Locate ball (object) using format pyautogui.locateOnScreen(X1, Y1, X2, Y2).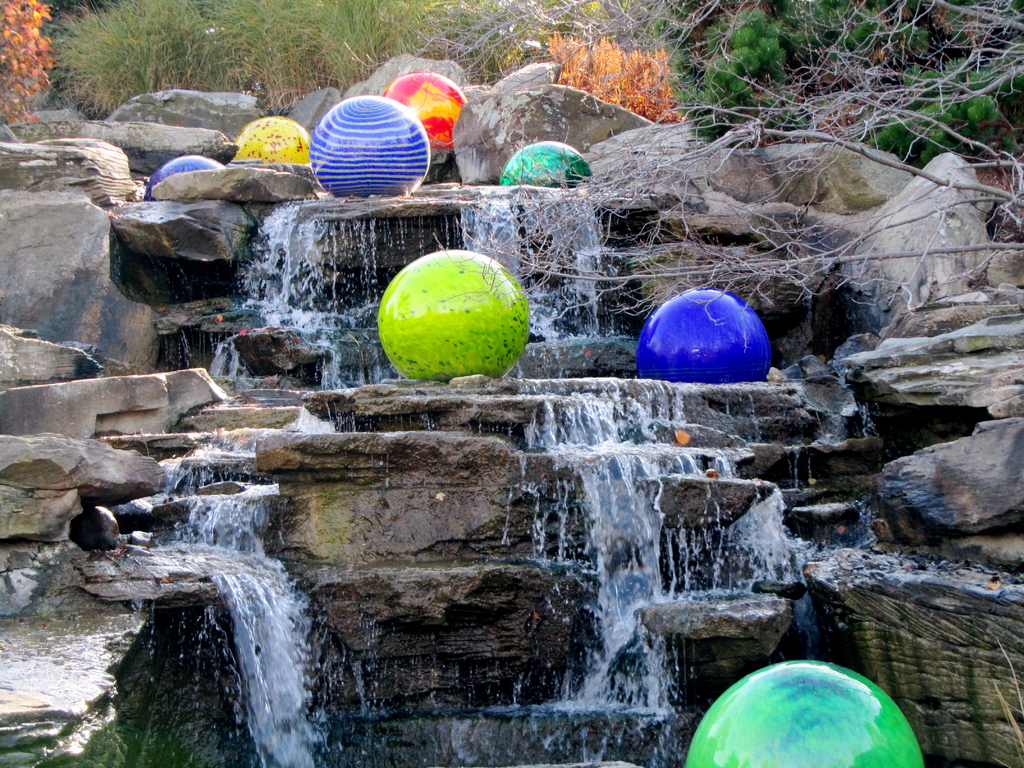
pyautogui.locateOnScreen(639, 290, 770, 385).
